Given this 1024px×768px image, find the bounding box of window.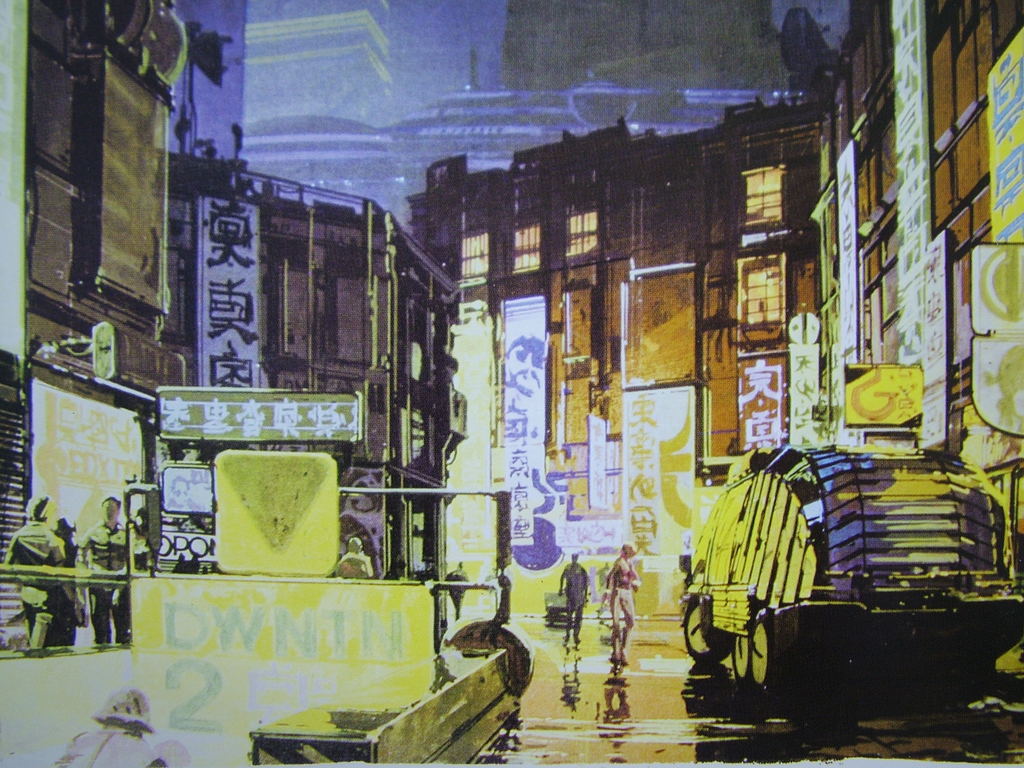
pyautogui.locateOnScreen(737, 252, 780, 336).
